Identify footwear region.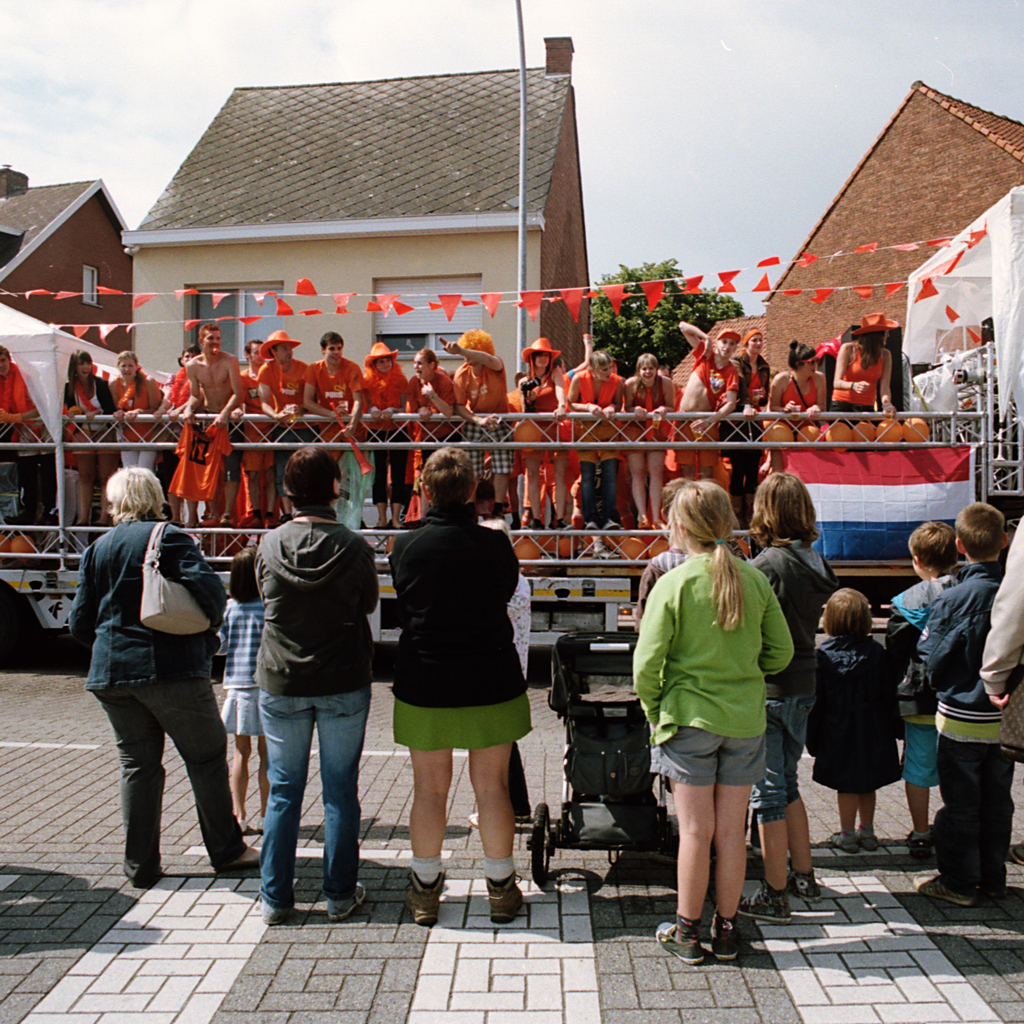
Region: bbox(784, 861, 821, 903).
